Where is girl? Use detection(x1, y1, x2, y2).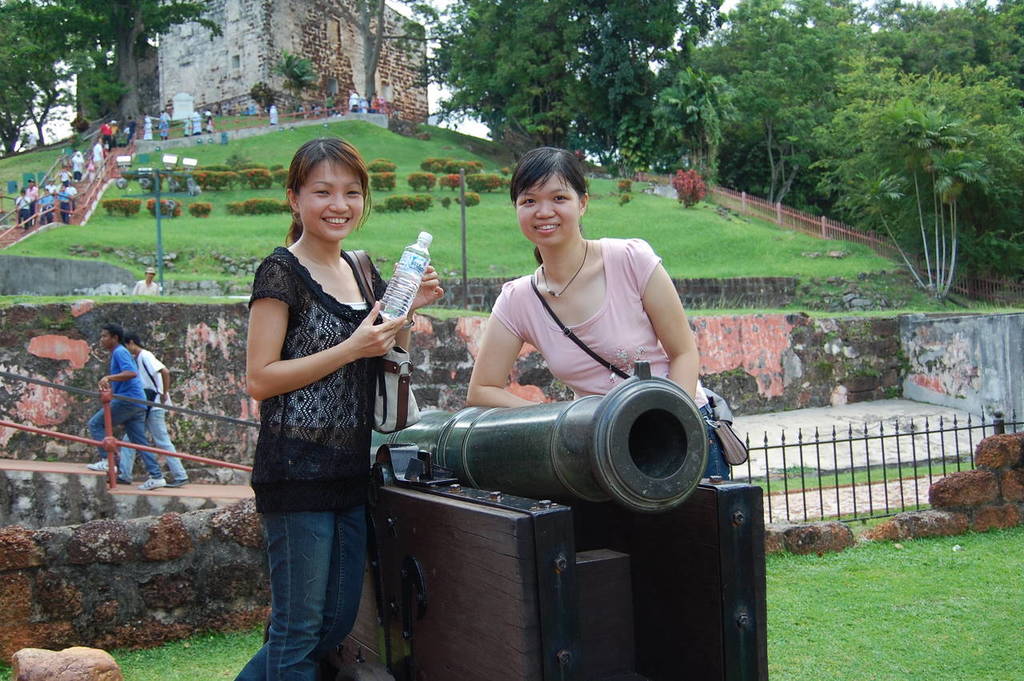
detection(460, 142, 732, 484).
